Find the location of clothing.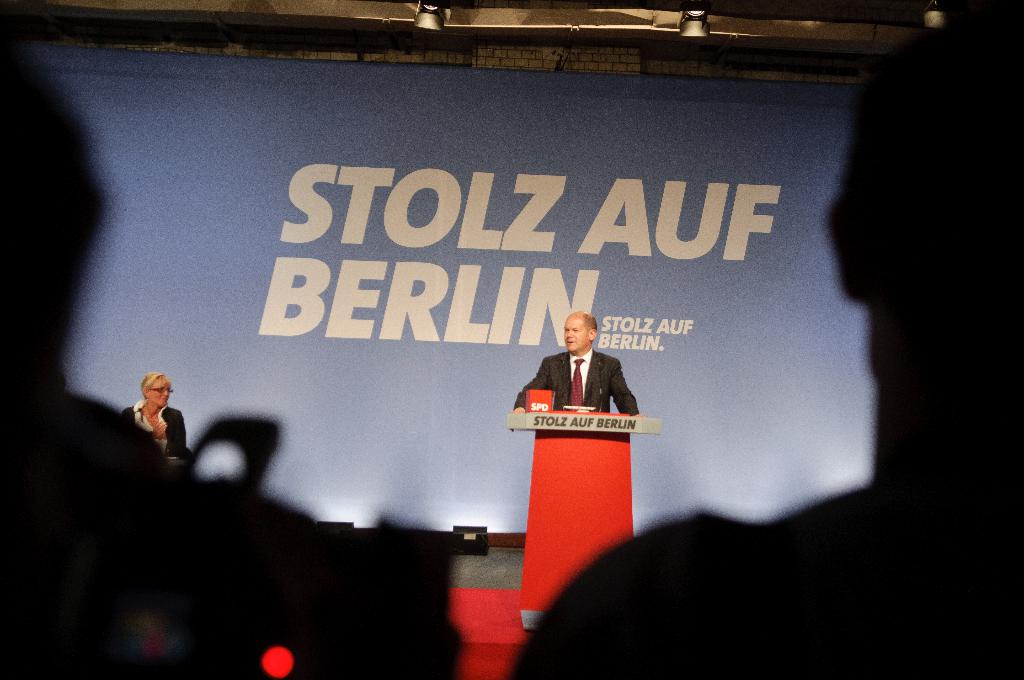
Location: region(515, 357, 640, 414).
